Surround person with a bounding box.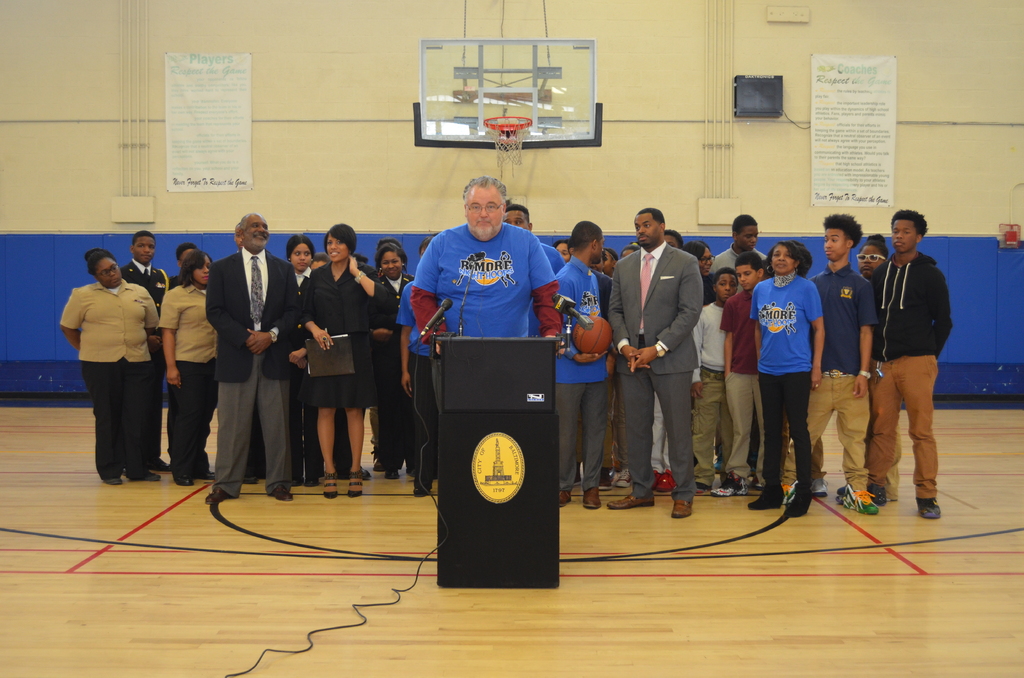
<box>412,176,561,410</box>.
